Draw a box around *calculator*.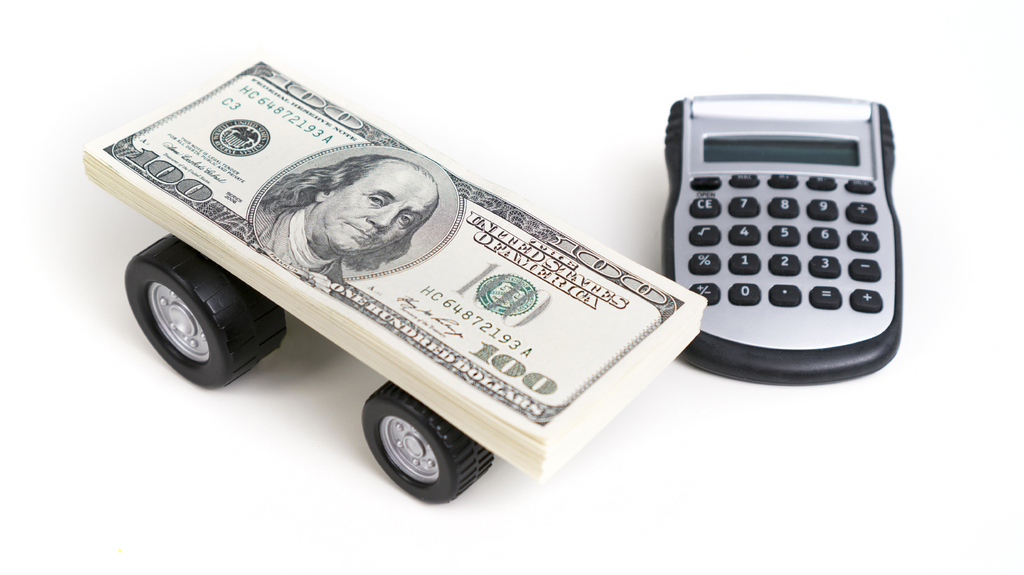
662/91/909/387.
